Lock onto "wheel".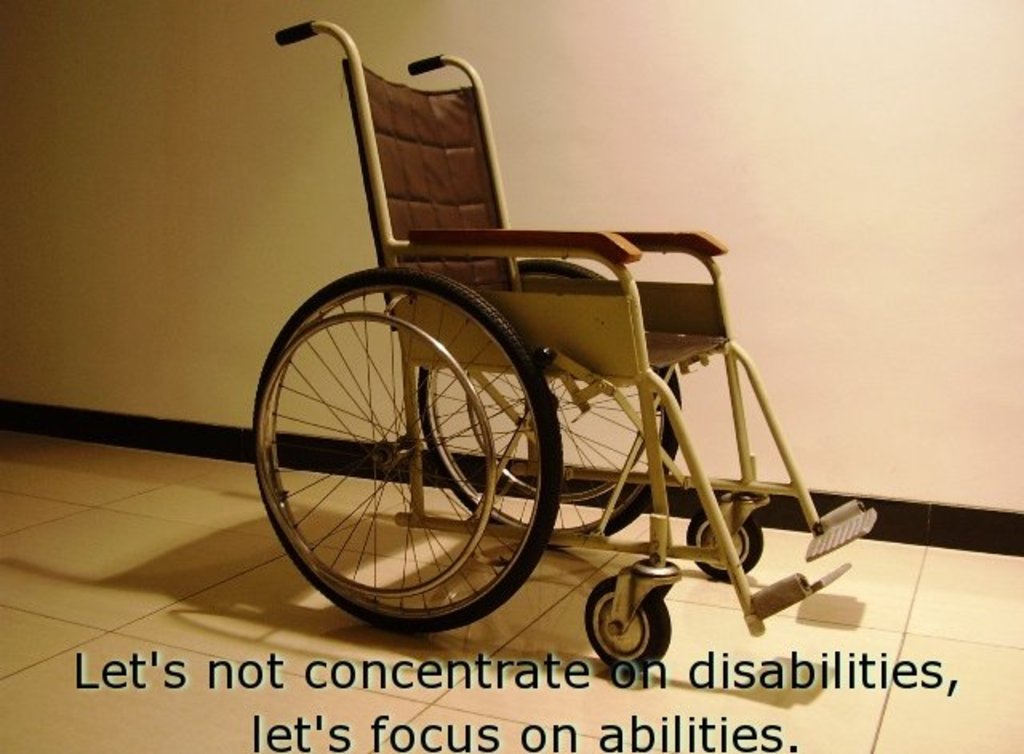
Locked: [x1=413, y1=341, x2=683, y2=543].
